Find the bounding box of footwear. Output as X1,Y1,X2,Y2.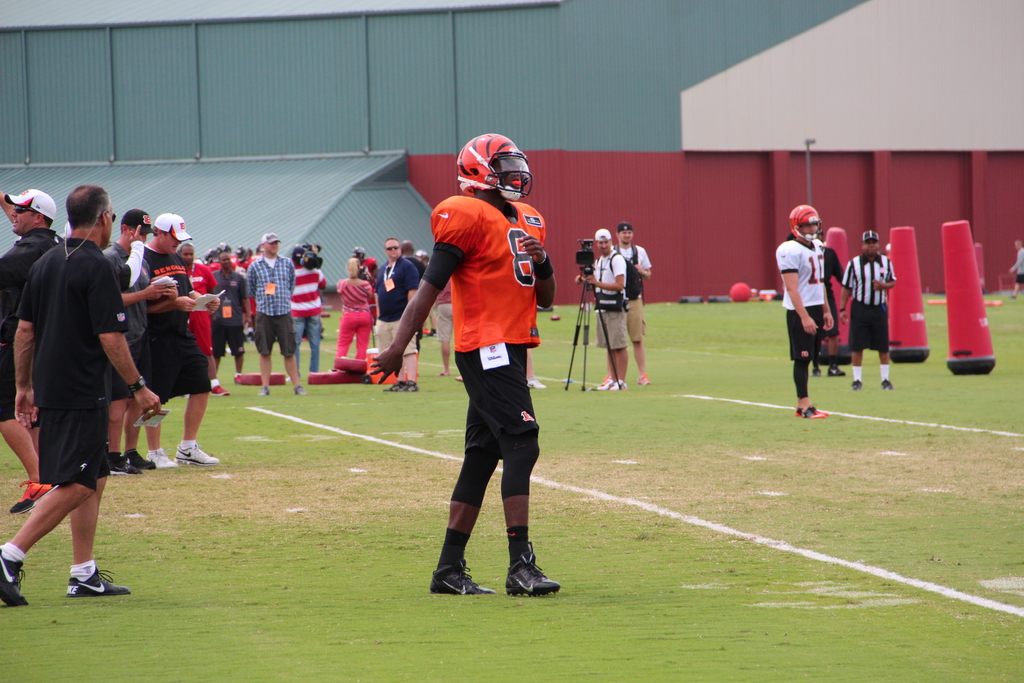
144,457,172,468.
